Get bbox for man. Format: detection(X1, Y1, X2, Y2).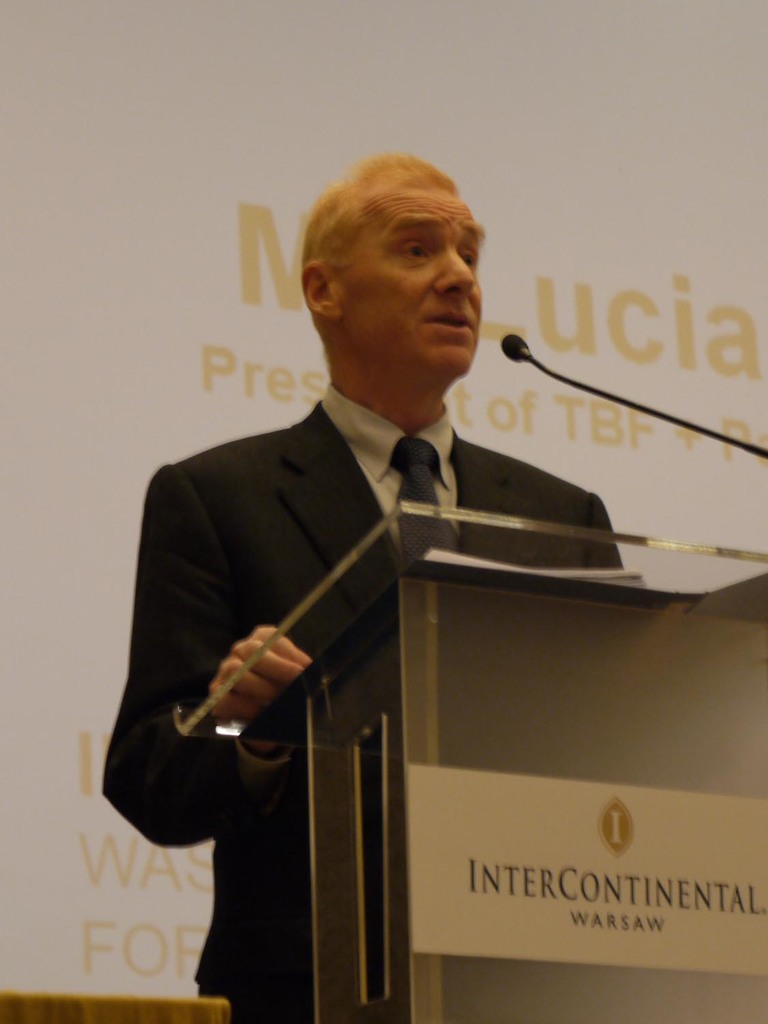
detection(96, 150, 646, 1017).
